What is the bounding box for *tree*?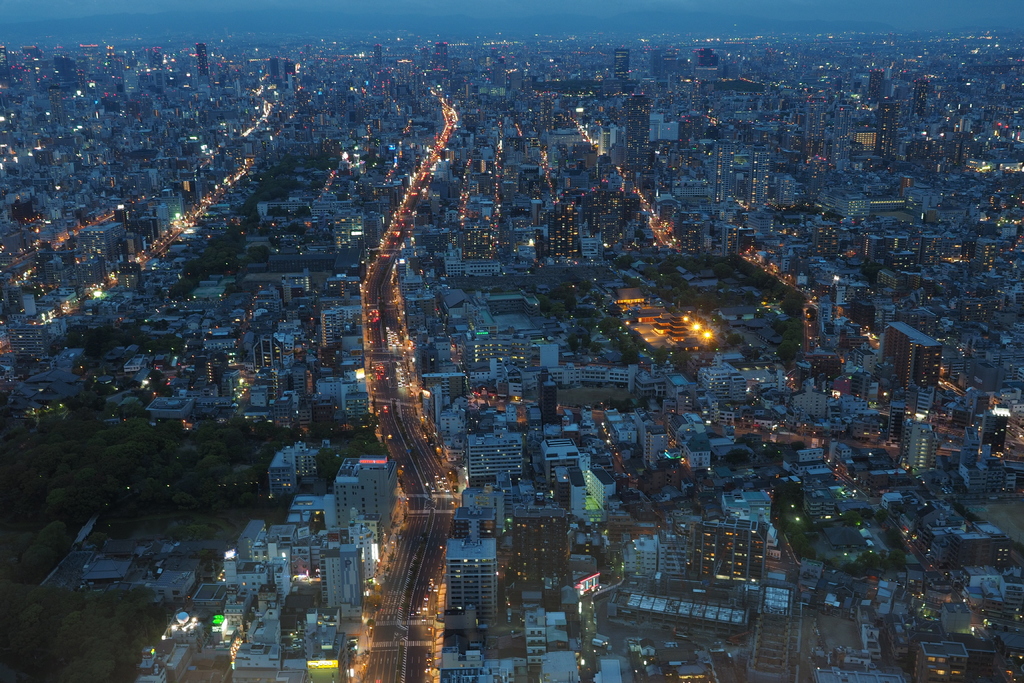
{"x1": 242, "y1": 243, "x2": 269, "y2": 262}.
